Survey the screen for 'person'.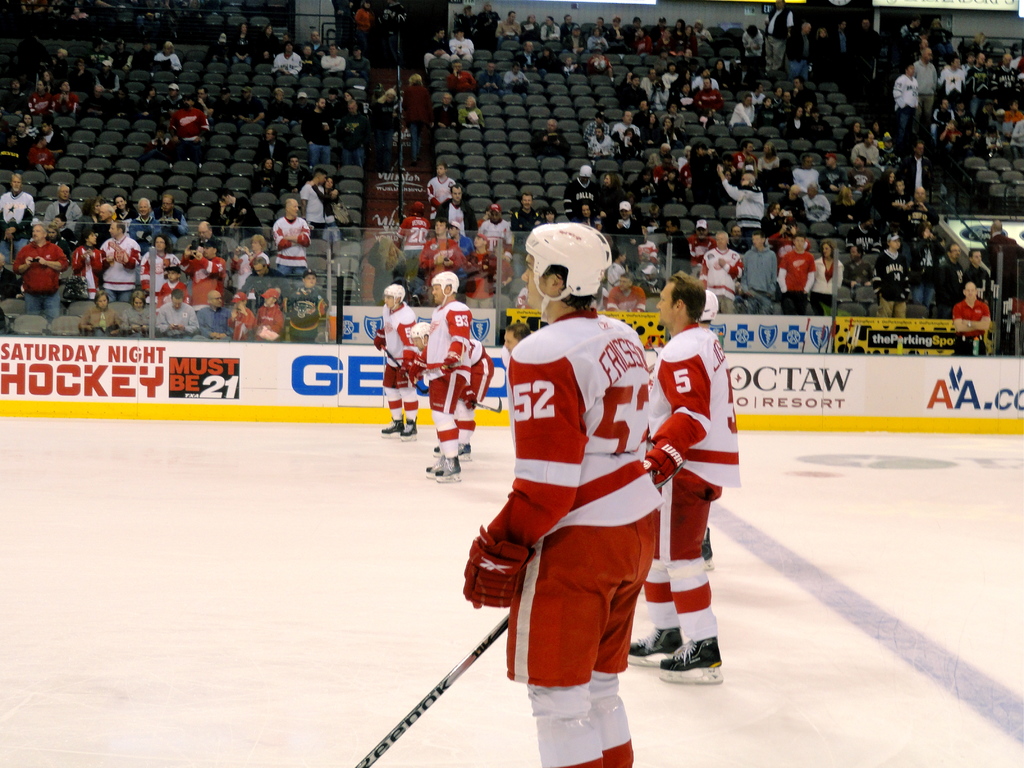
Survey found: <bbox>122, 291, 154, 340</bbox>.
